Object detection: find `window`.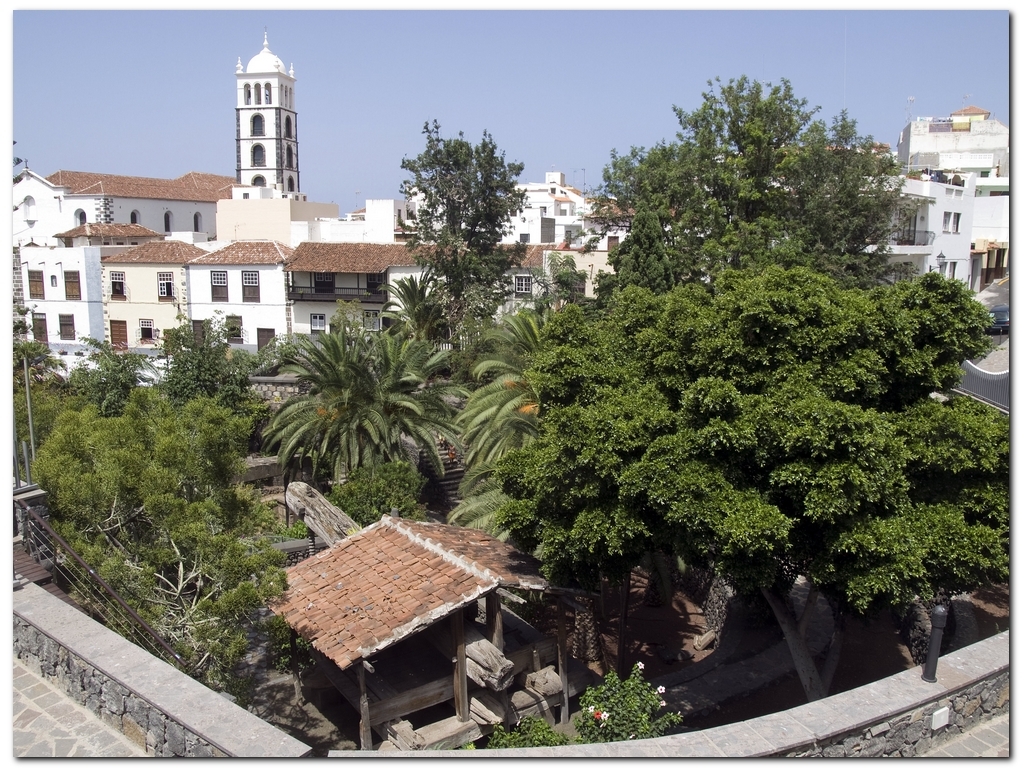
(142, 322, 153, 340).
